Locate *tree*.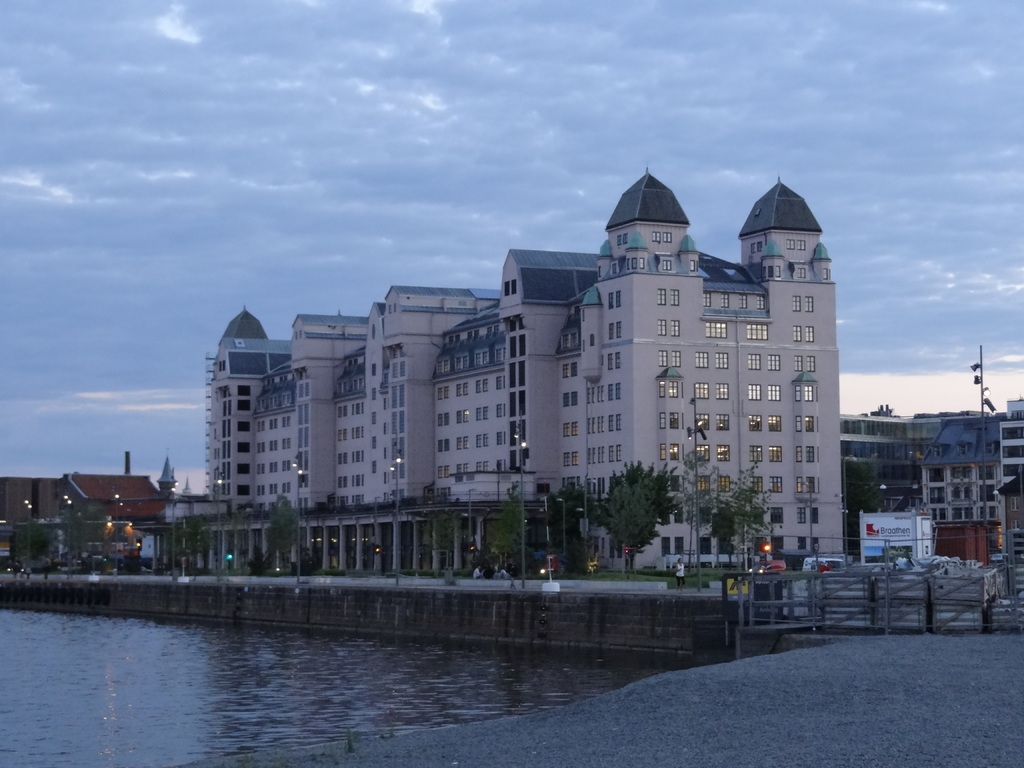
Bounding box: (left=172, top=514, right=214, bottom=581).
